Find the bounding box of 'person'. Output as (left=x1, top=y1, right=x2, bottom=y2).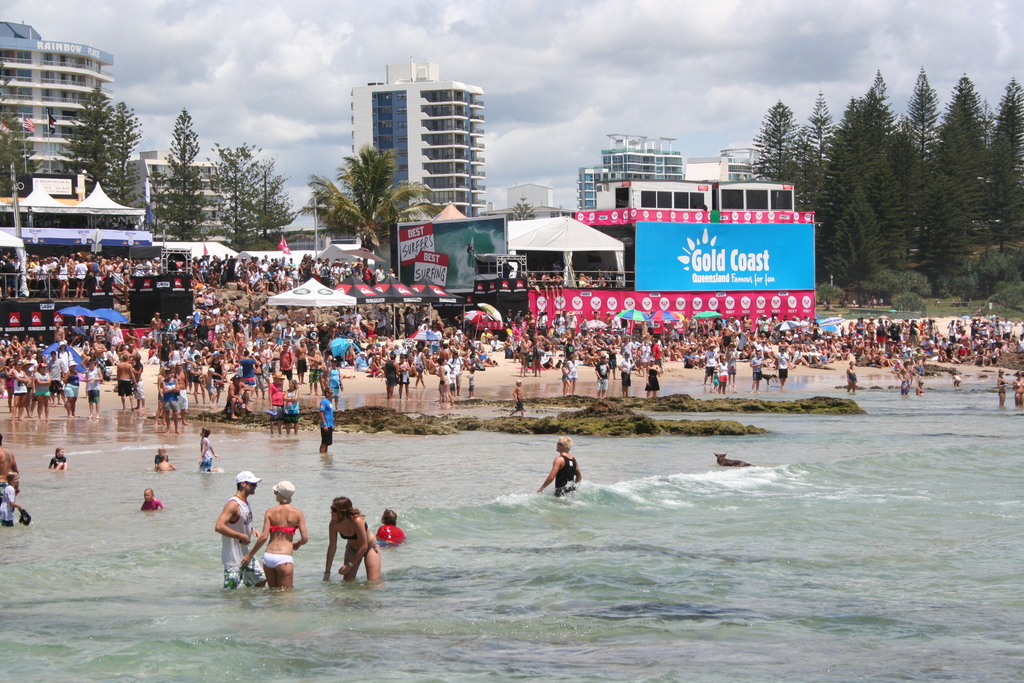
(left=161, top=368, right=184, bottom=440).
